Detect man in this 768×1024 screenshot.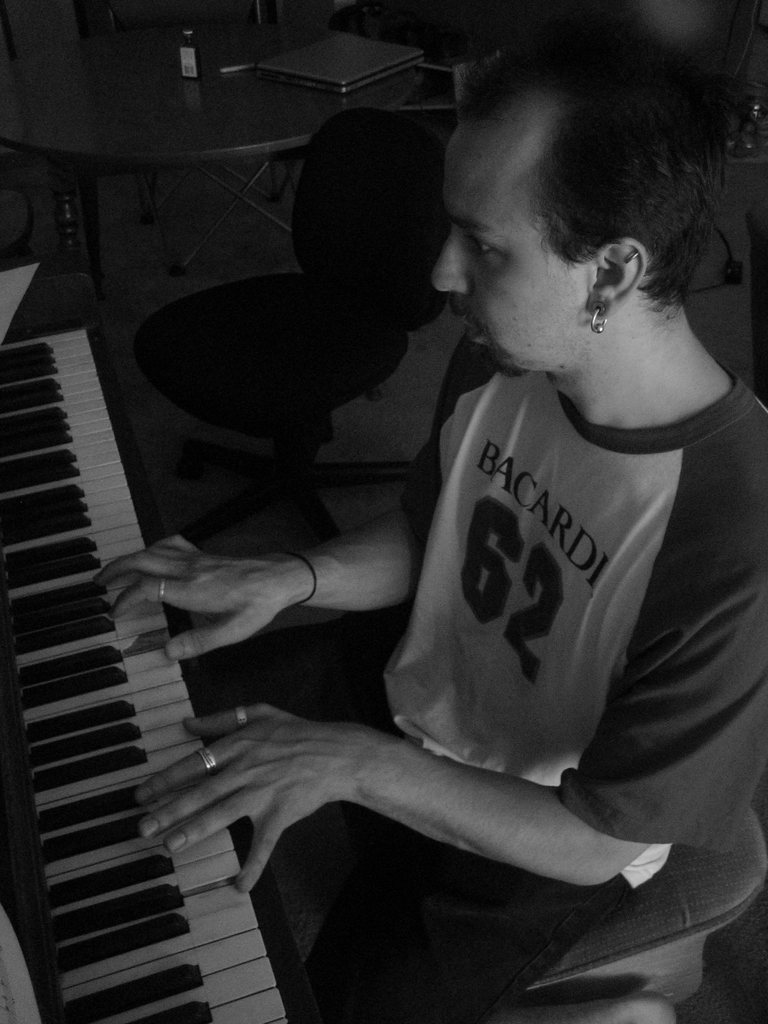
Detection: (262,31,756,983).
